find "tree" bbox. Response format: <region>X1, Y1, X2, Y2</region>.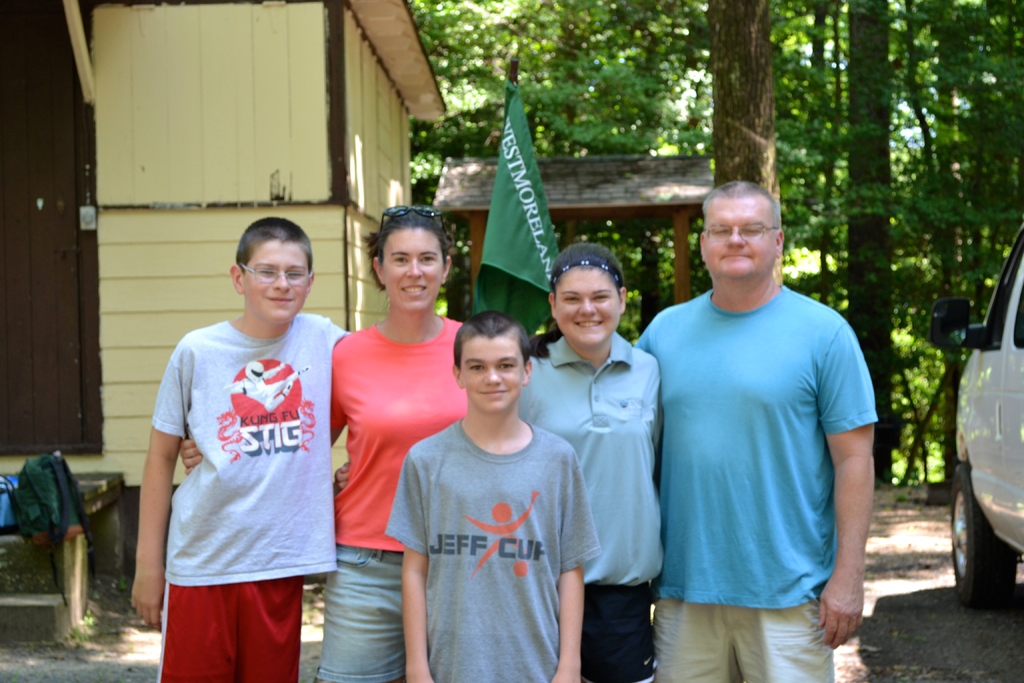
<region>900, 51, 1014, 461</region>.
